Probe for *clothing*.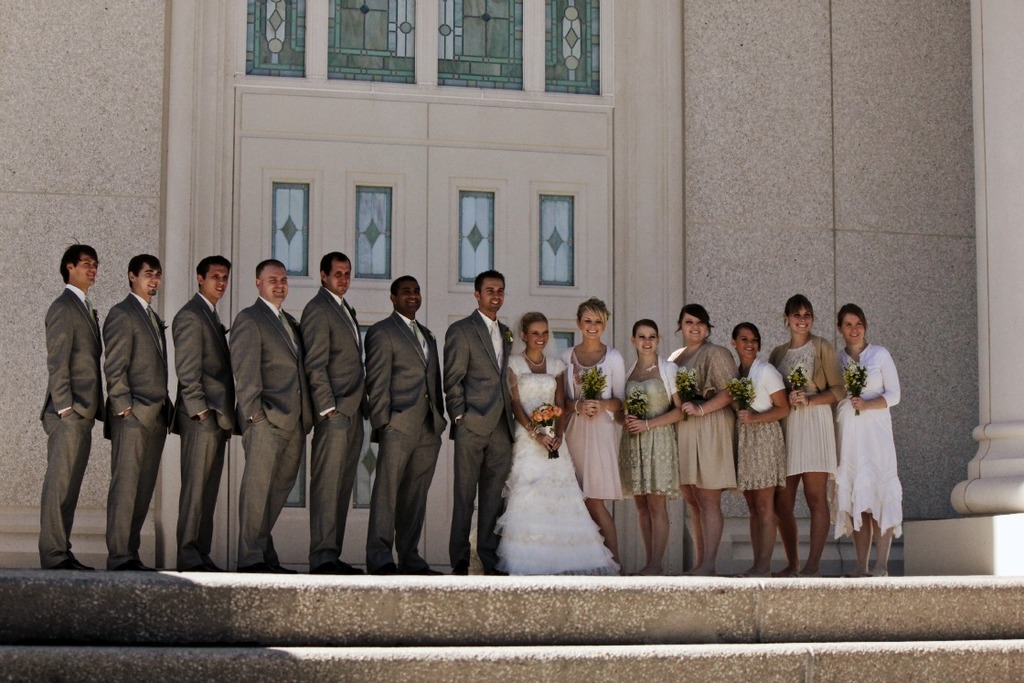
Probe result: left=837, top=332, right=901, bottom=547.
